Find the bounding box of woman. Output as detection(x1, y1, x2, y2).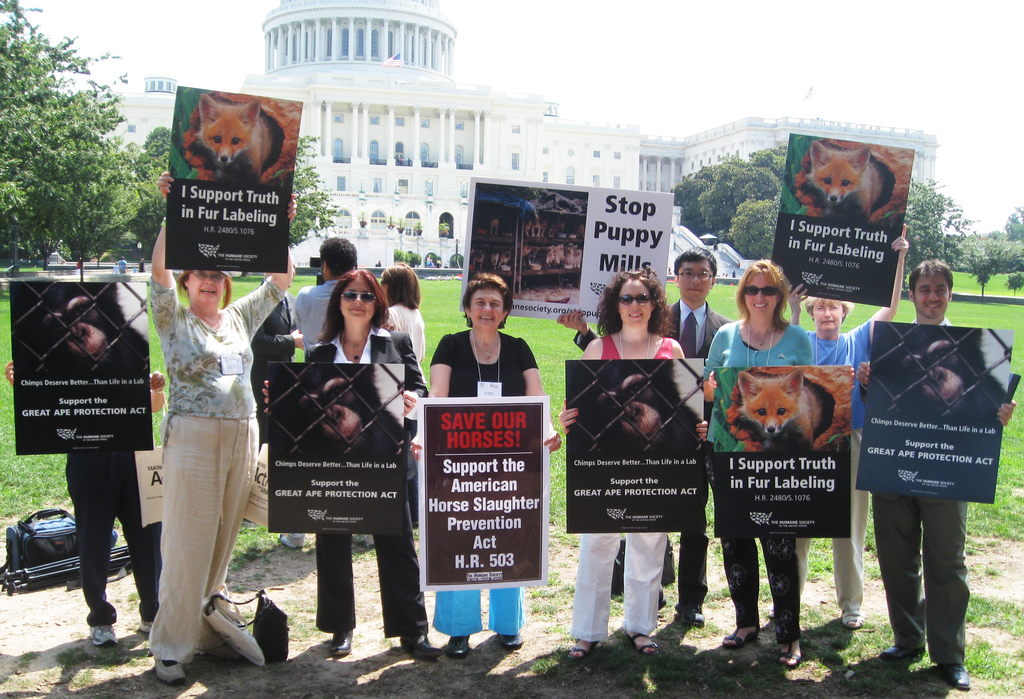
detection(119, 228, 267, 675).
